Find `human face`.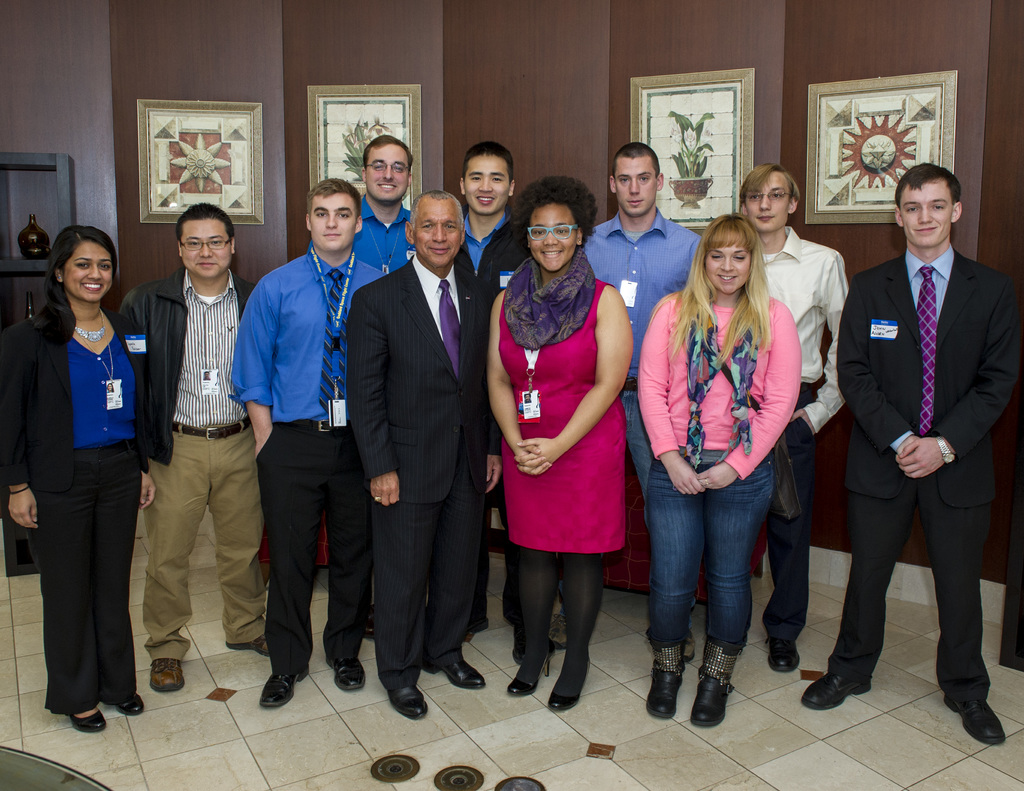
box=[370, 148, 408, 198].
